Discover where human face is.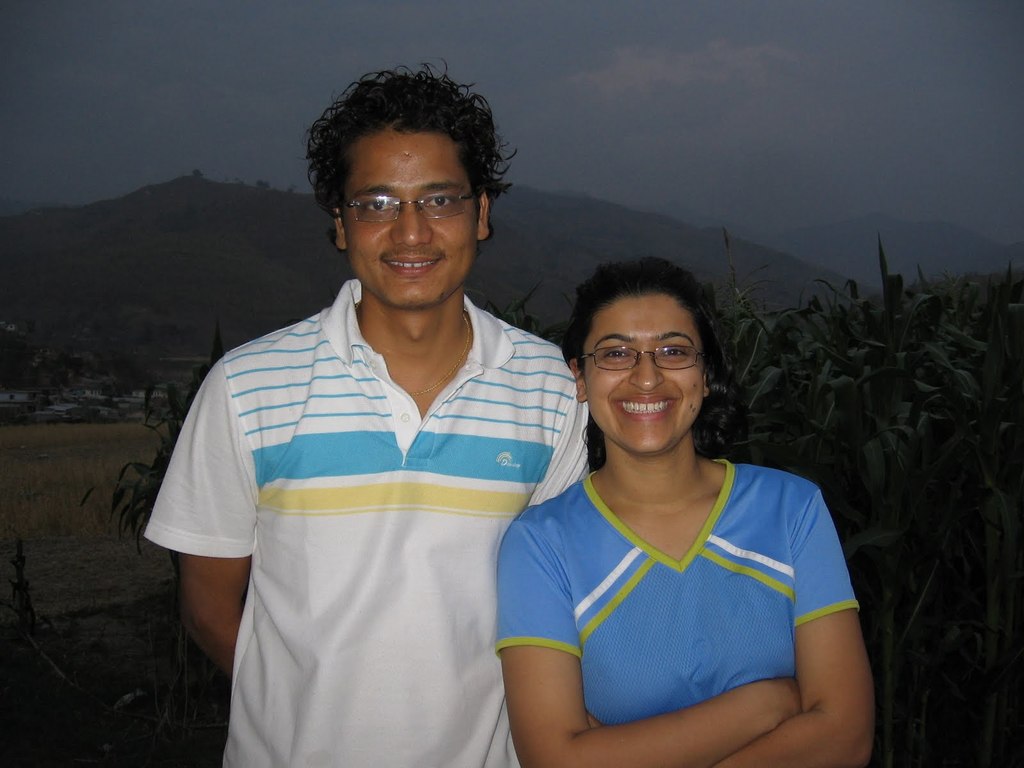
Discovered at 344,131,480,301.
